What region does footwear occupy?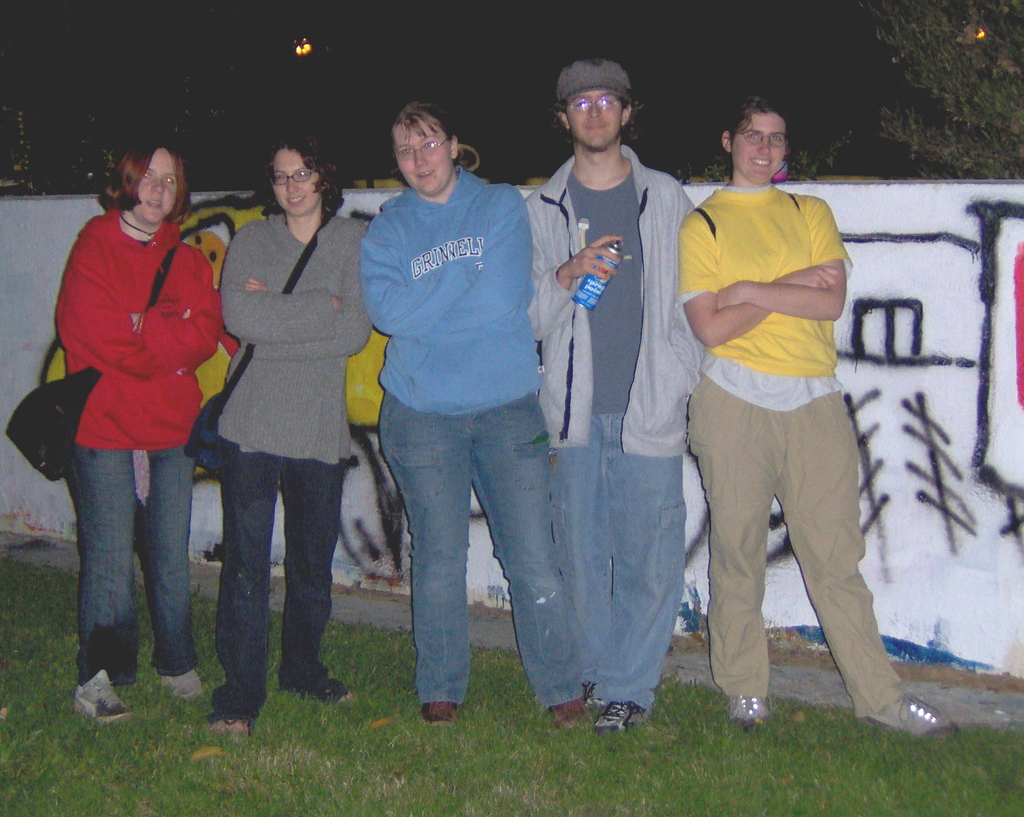
64,656,136,723.
